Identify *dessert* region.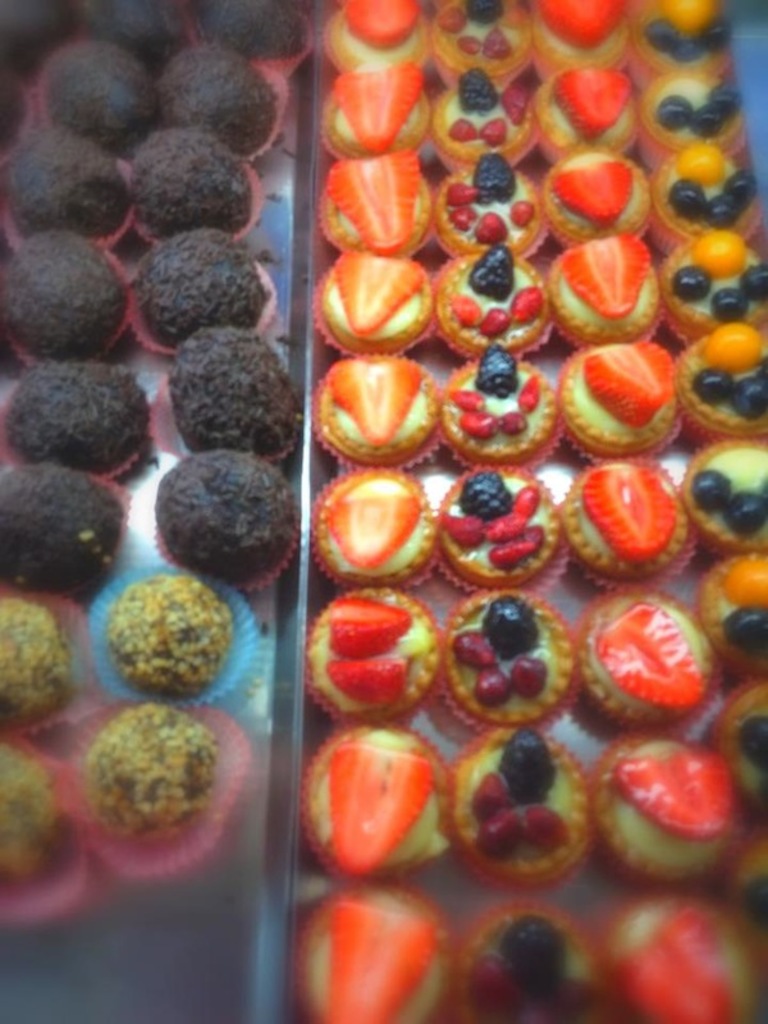
Region: crop(557, 230, 650, 352).
